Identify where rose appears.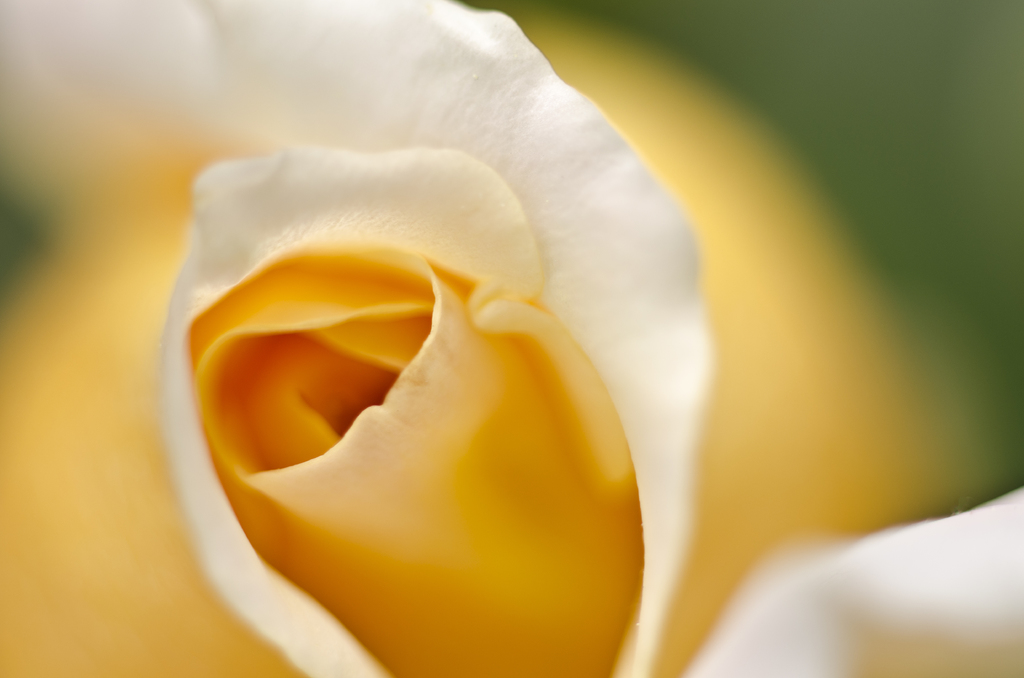
Appears at region(0, 0, 1023, 677).
